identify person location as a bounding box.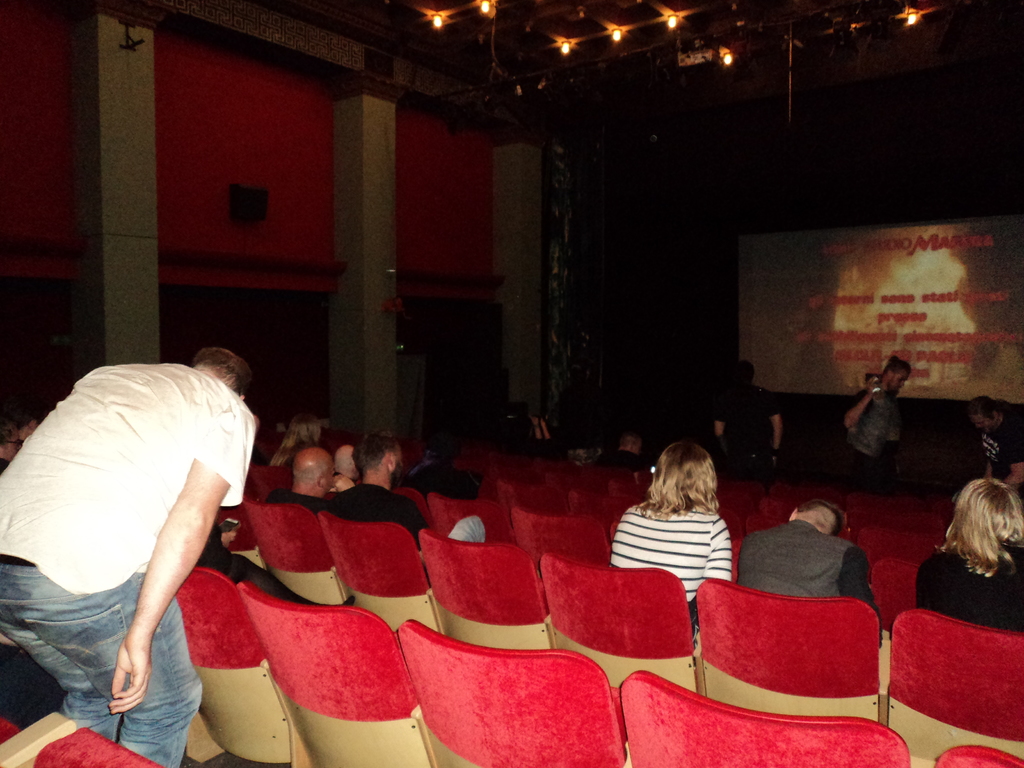
detection(735, 503, 882, 643).
